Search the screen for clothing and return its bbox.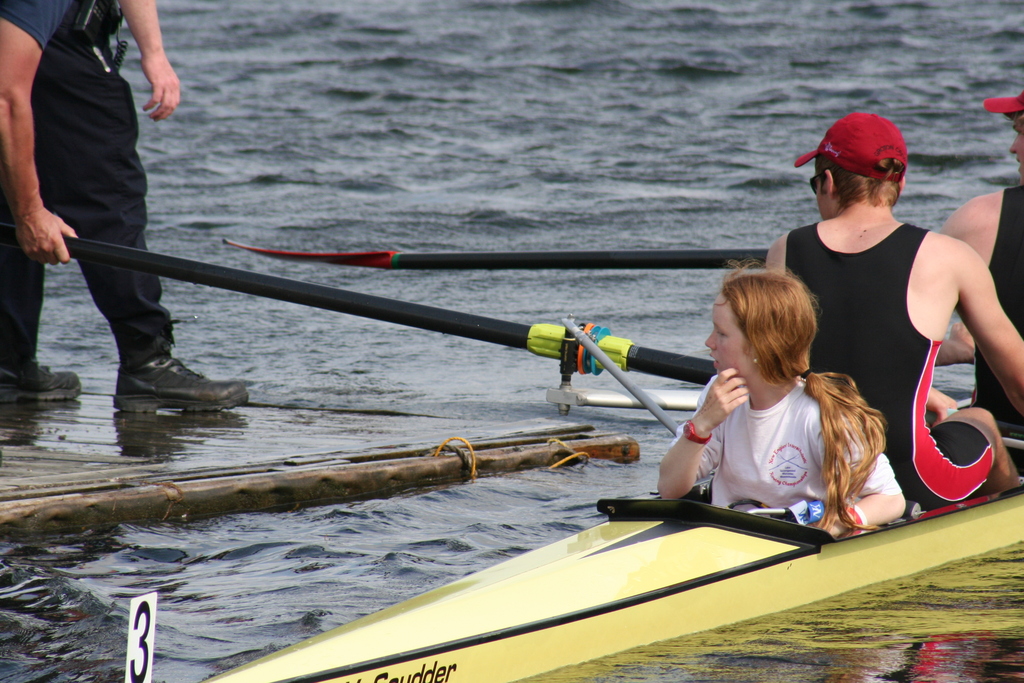
Found: bbox(650, 369, 902, 531).
